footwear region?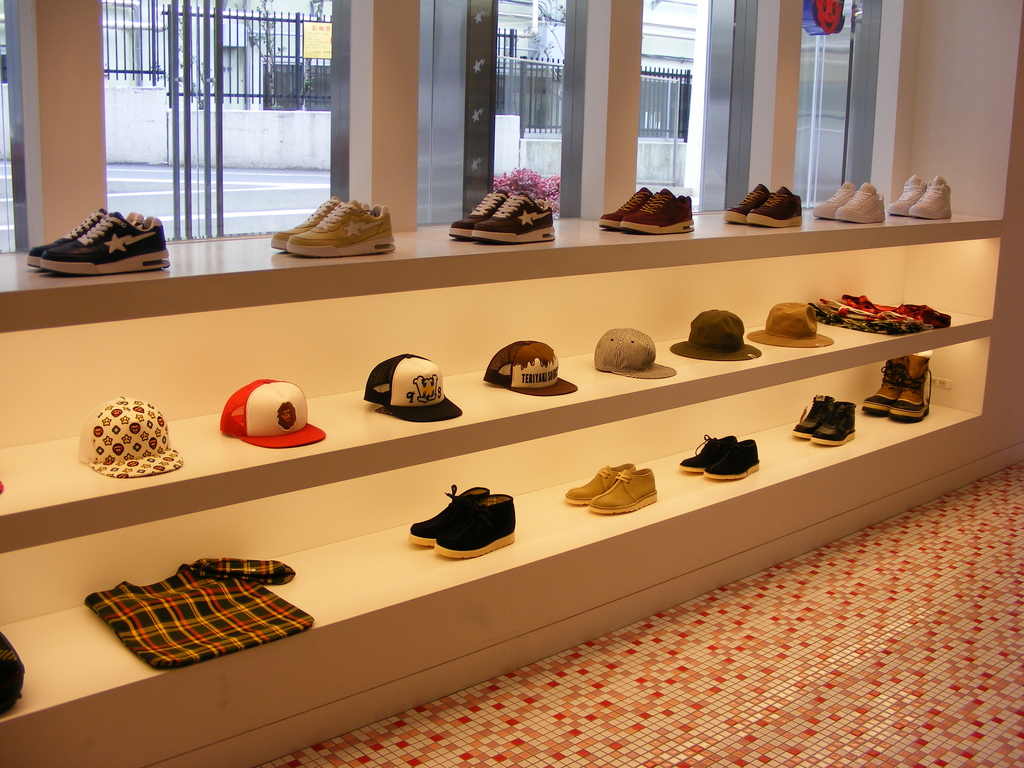
select_region(449, 188, 509, 242)
